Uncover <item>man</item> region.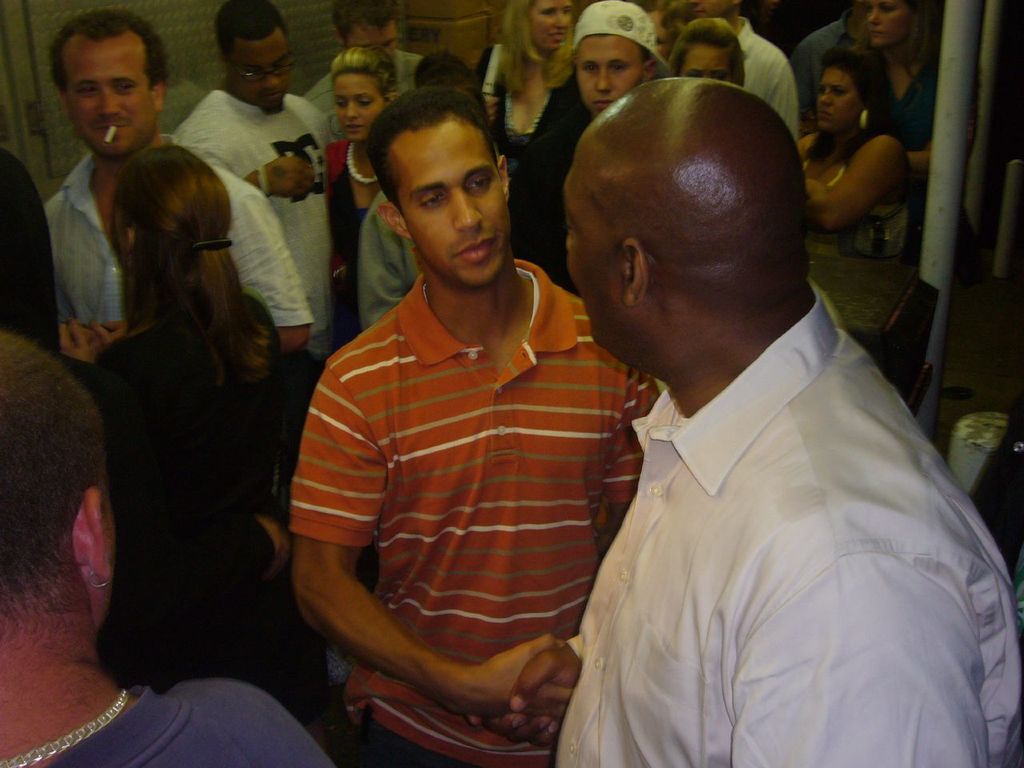
Uncovered: locate(0, 329, 335, 767).
